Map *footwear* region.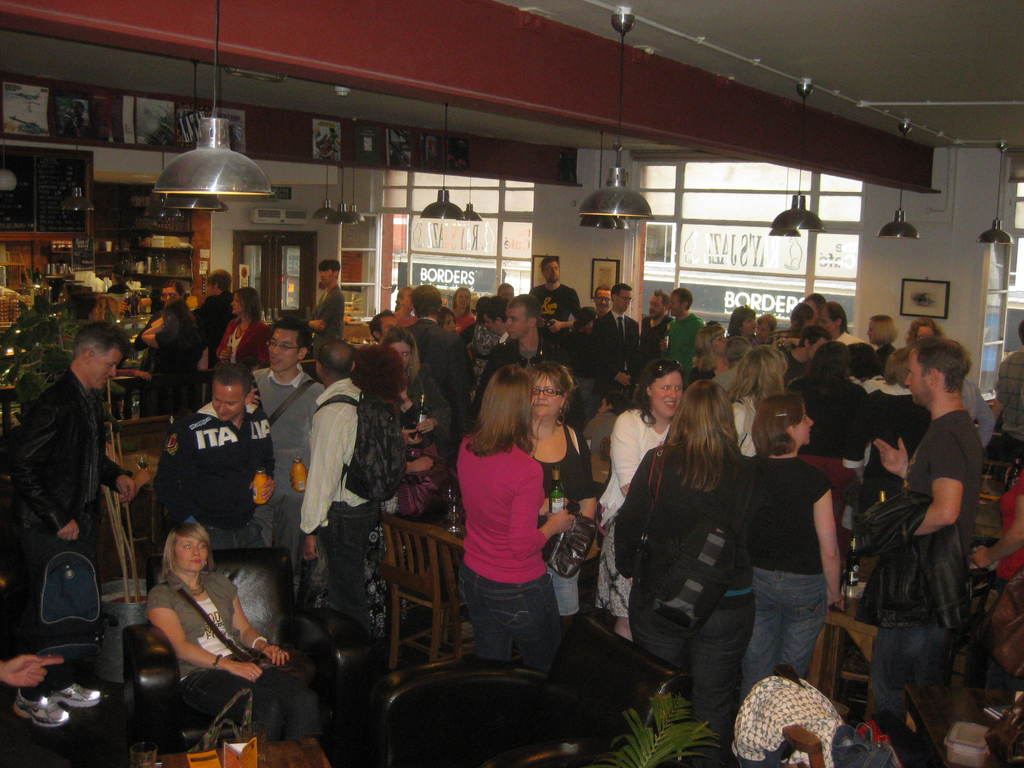
Mapped to 257/730/296/767.
